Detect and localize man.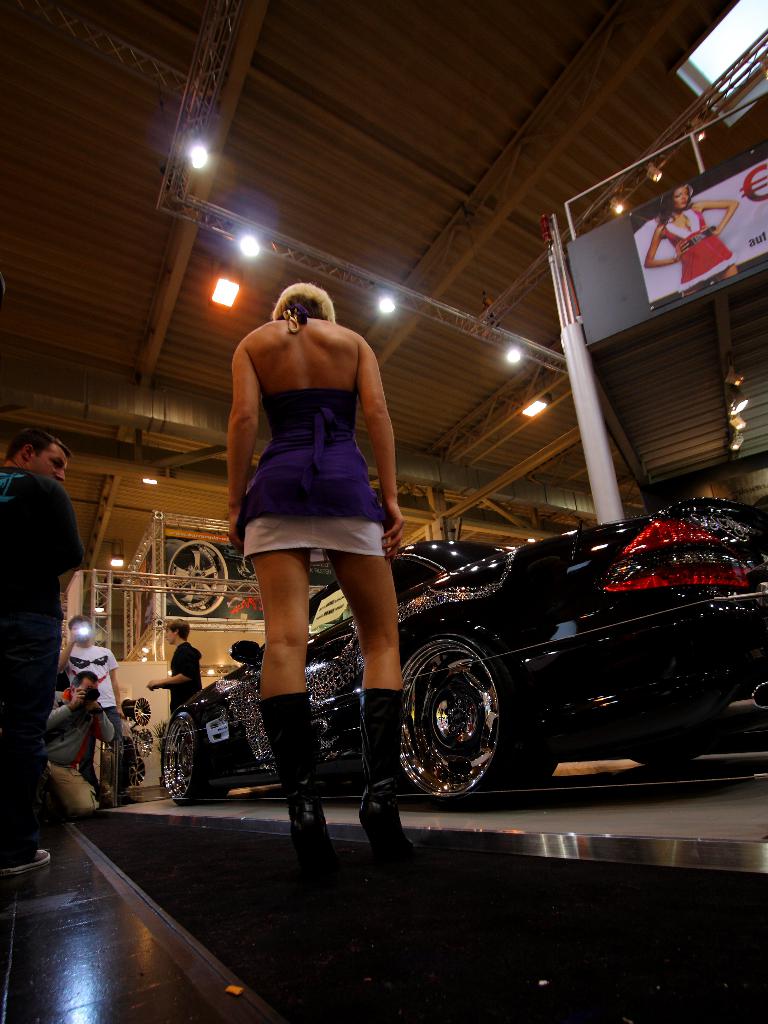
Localized at {"x1": 142, "y1": 616, "x2": 205, "y2": 714}.
